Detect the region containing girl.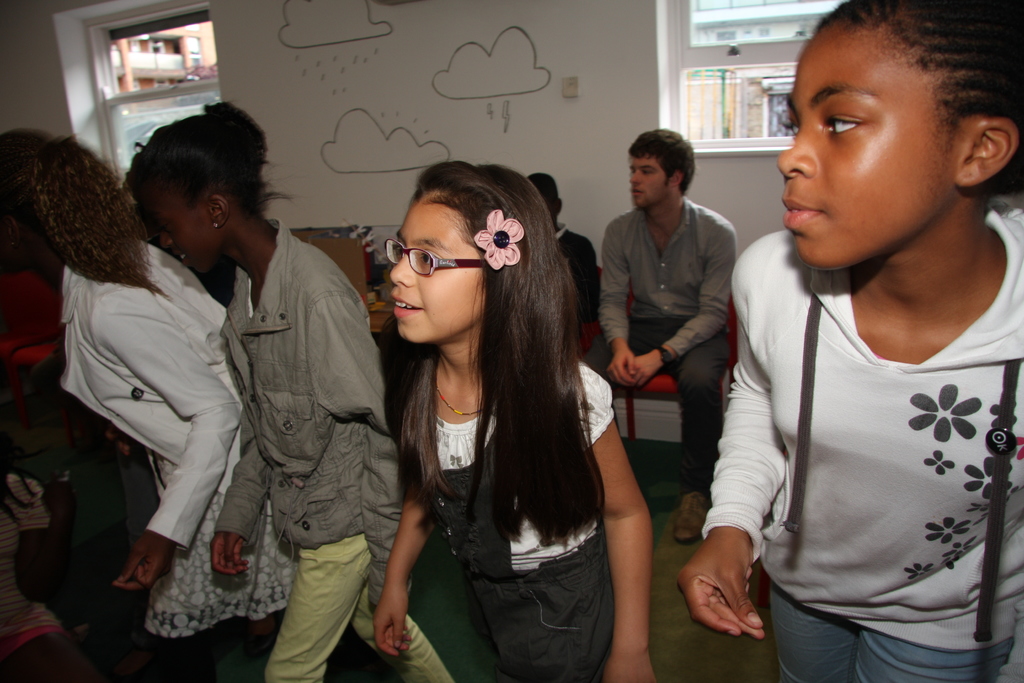
[x1=678, y1=0, x2=1023, y2=682].
